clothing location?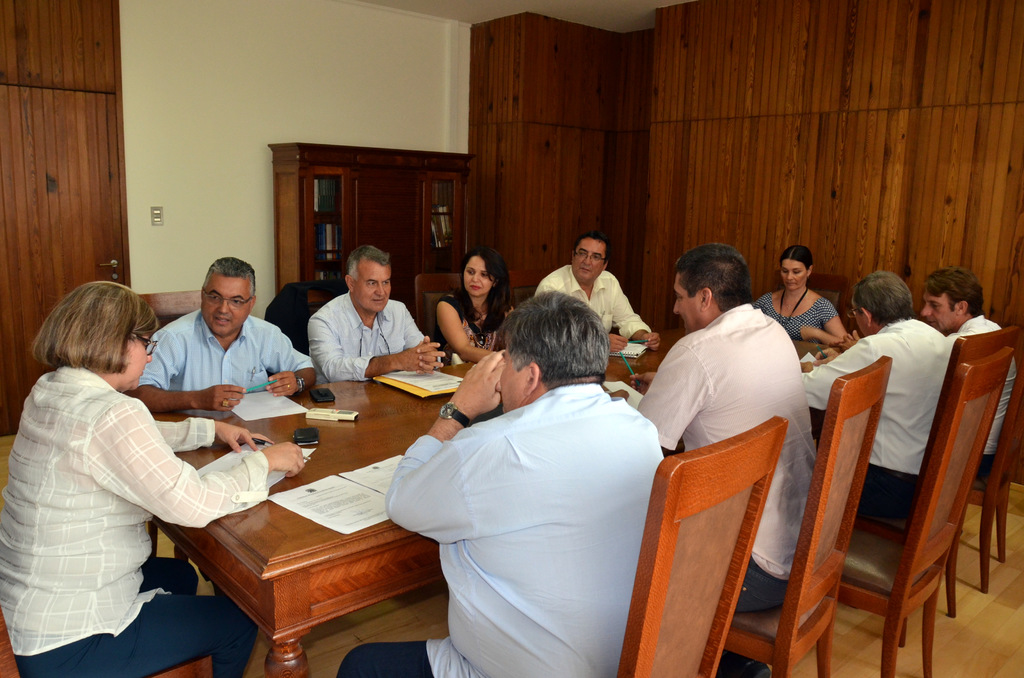
534/264/652/343
